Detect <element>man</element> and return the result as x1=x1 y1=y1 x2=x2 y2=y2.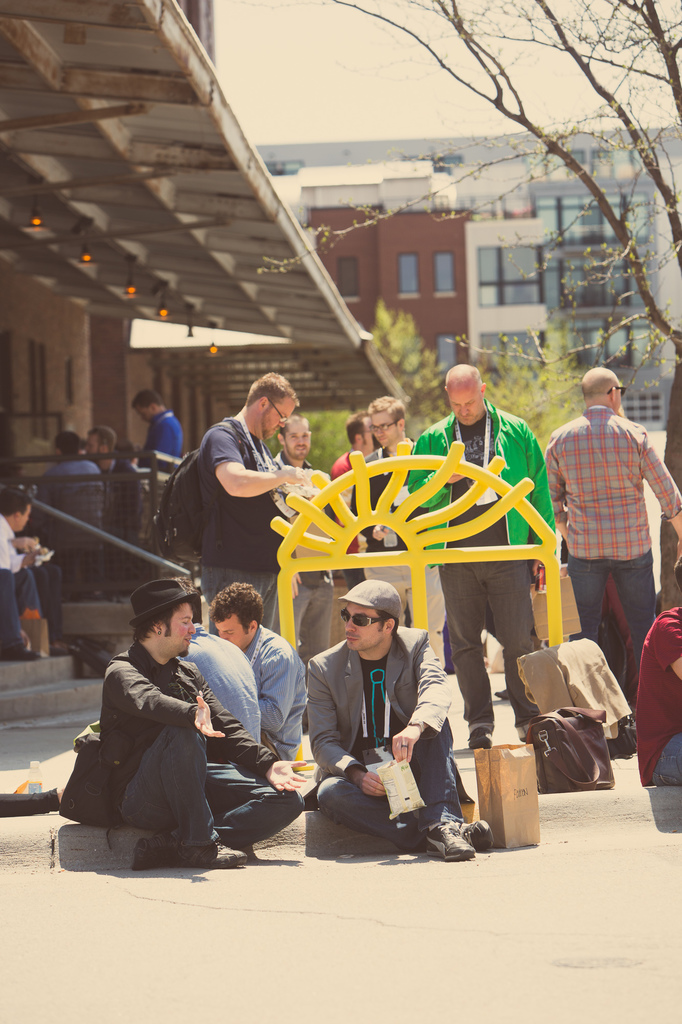
x1=409 y1=364 x2=559 y2=755.
